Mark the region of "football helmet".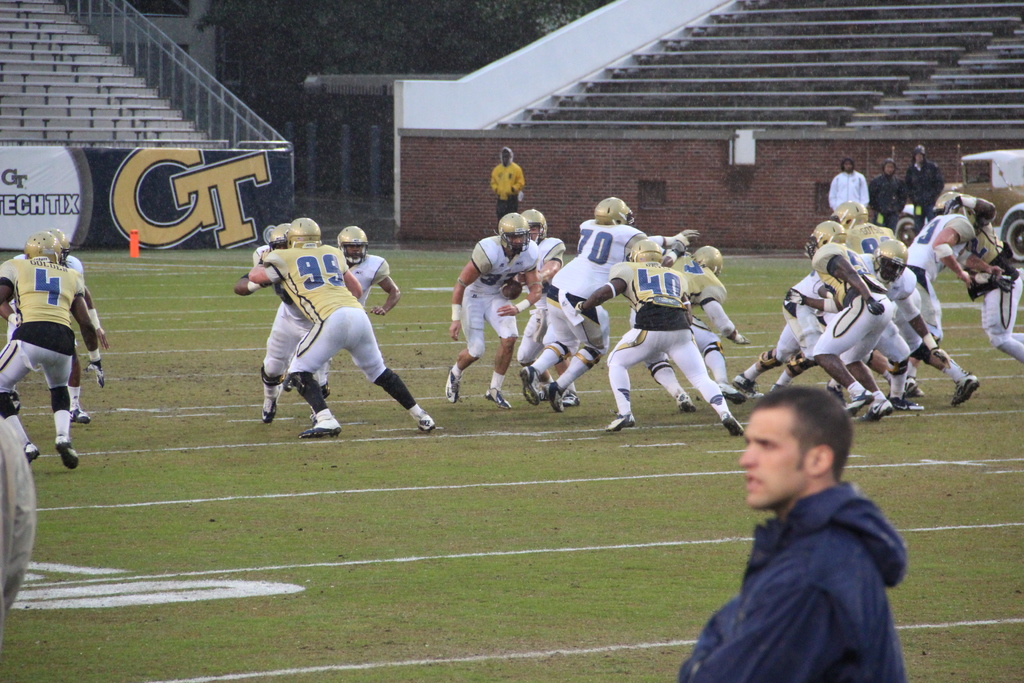
Region: [x1=283, y1=214, x2=325, y2=239].
